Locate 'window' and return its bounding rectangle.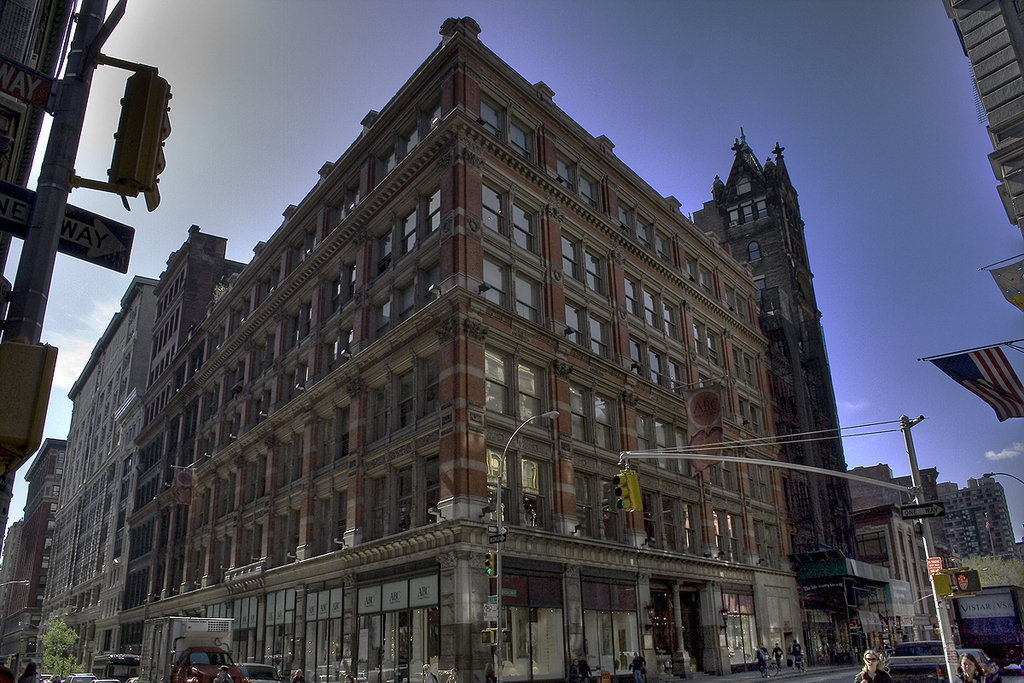
<box>285,301,311,354</box>.
